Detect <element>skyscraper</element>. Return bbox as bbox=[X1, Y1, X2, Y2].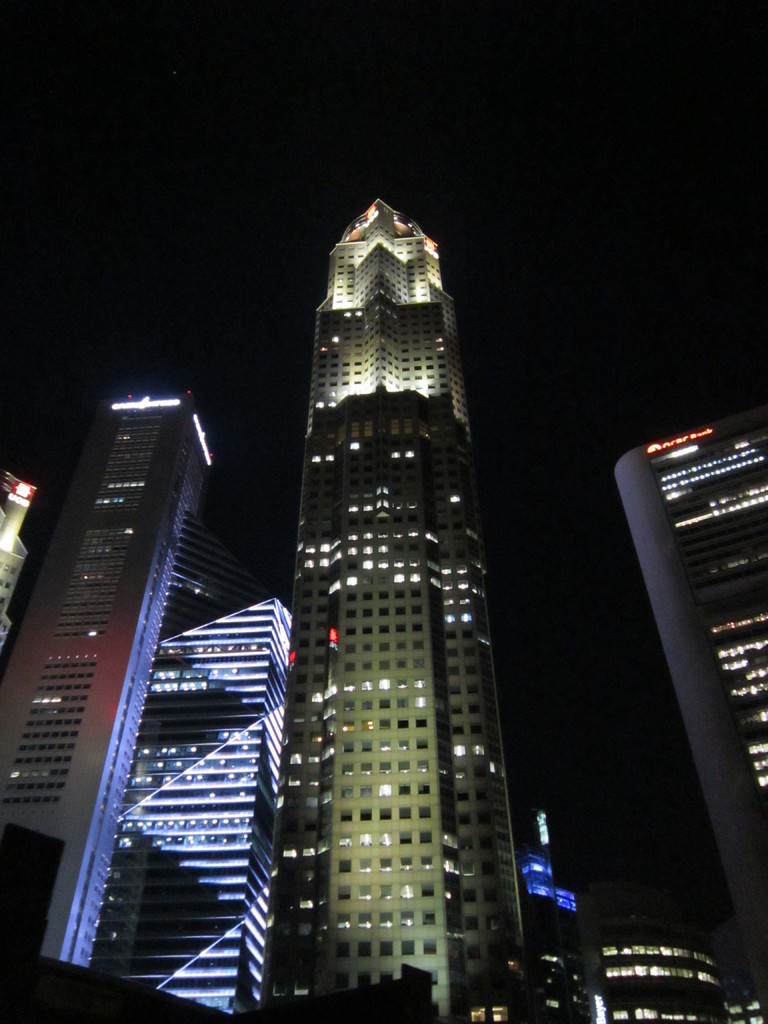
bbox=[0, 382, 294, 1021].
